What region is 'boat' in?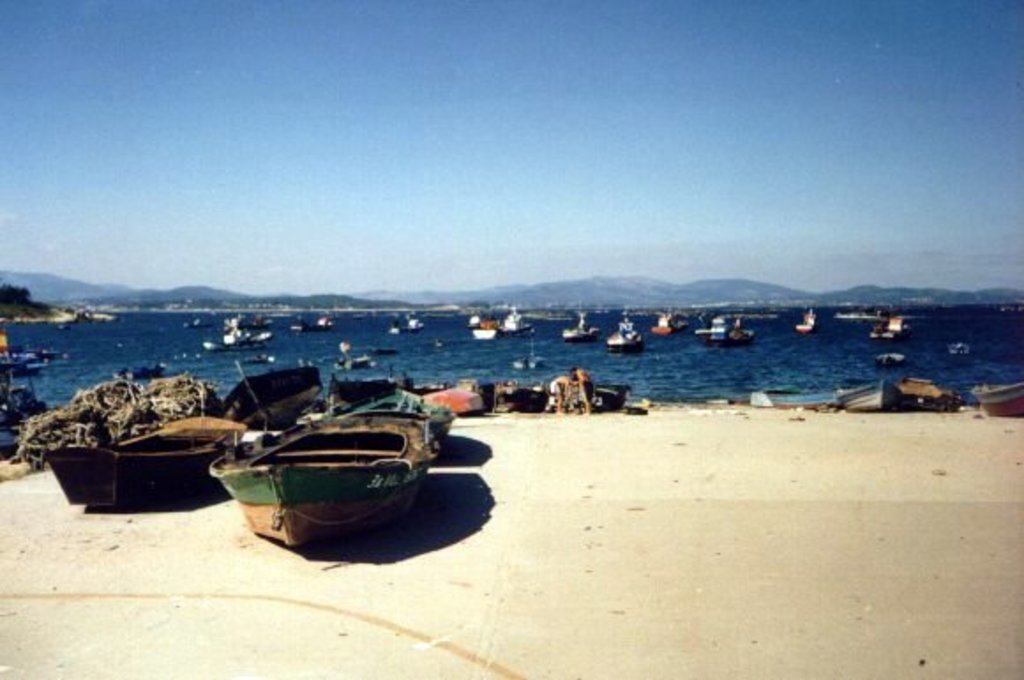
BBox(191, 374, 493, 563).
